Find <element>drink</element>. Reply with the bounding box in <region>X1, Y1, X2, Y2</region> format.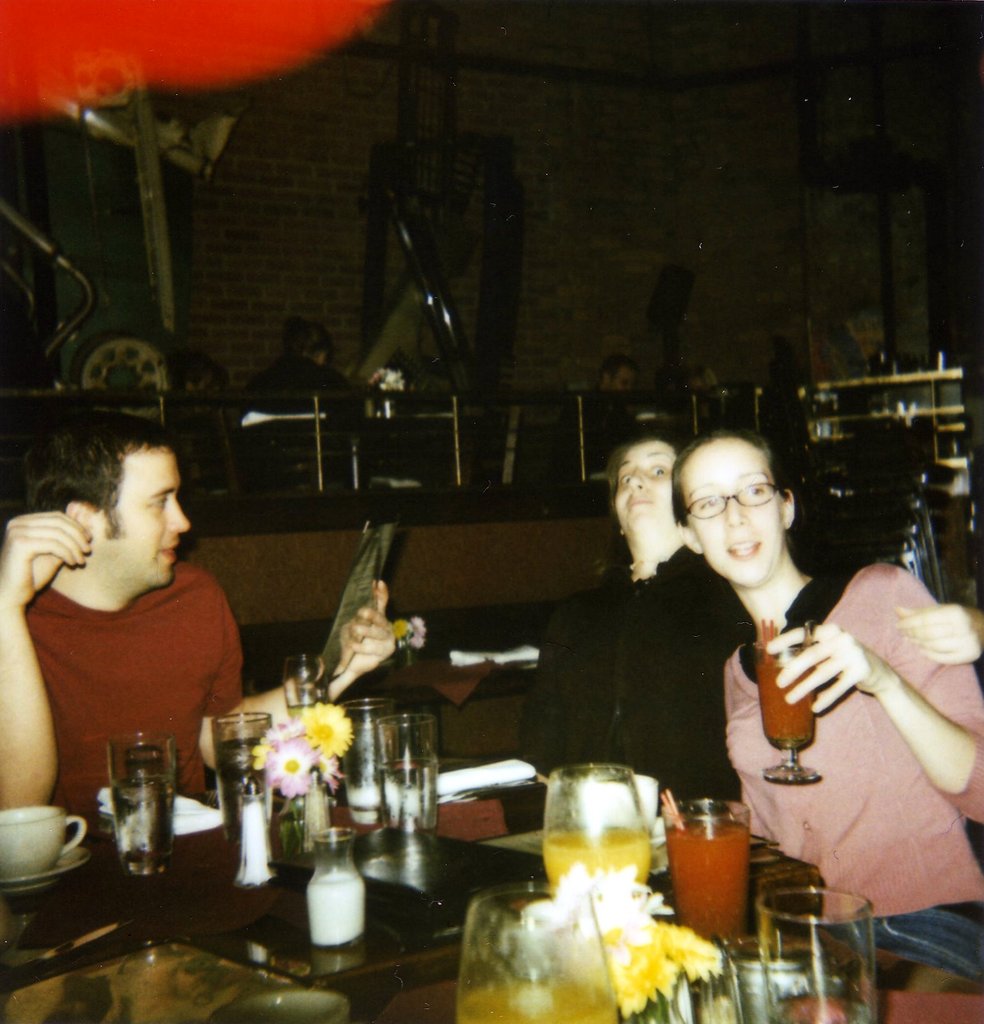
<region>213, 732, 262, 844</region>.
